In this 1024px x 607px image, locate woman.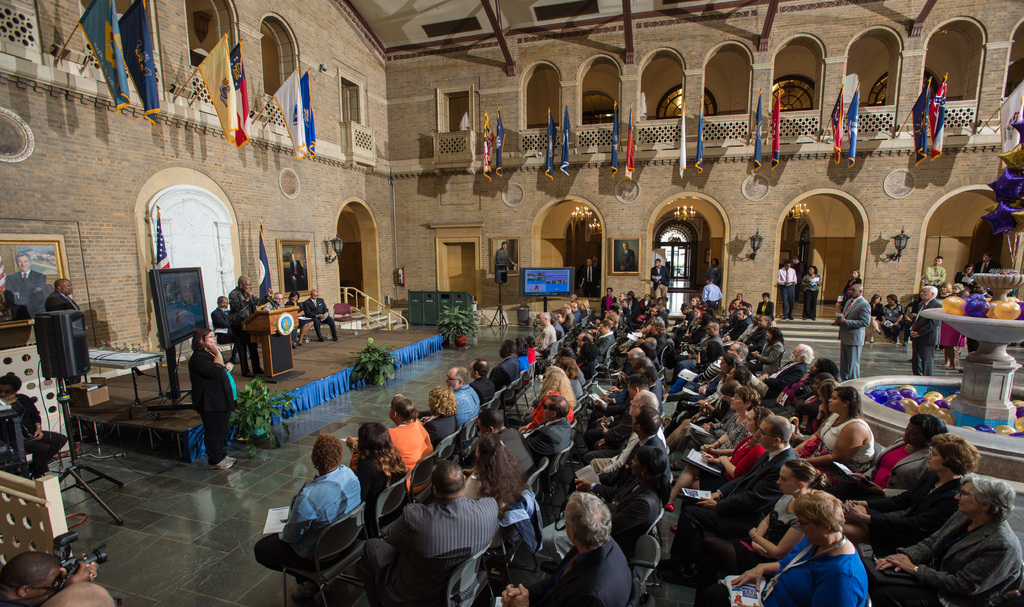
Bounding box: x1=459, y1=434, x2=529, y2=551.
